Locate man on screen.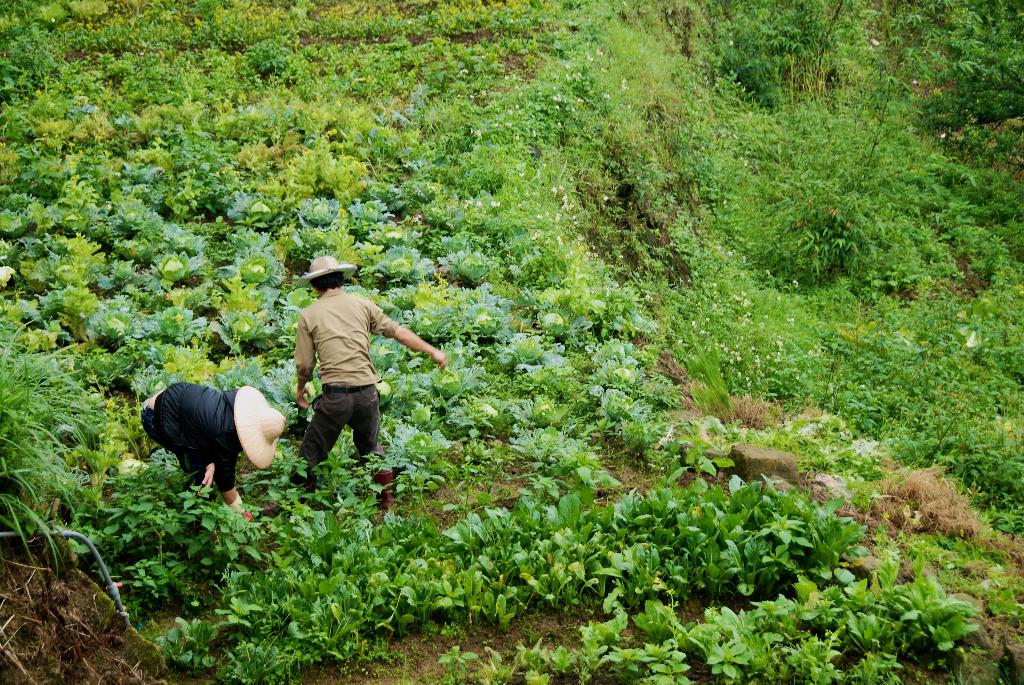
On screen at [left=277, top=244, right=456, bottom=512].
